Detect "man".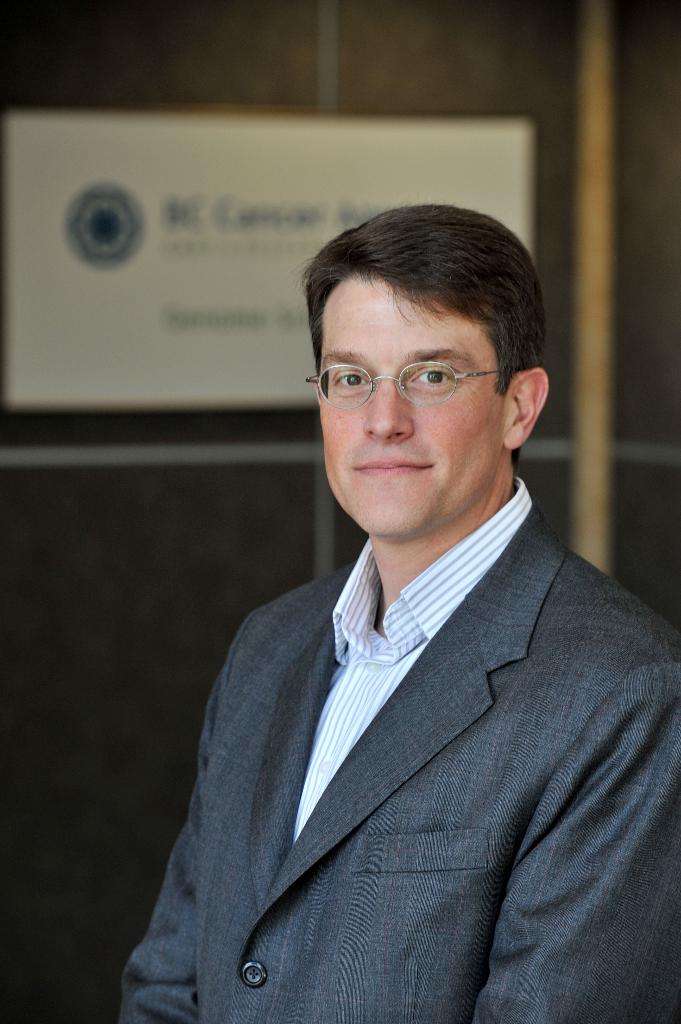
Detected at 99:212:673:1021.
